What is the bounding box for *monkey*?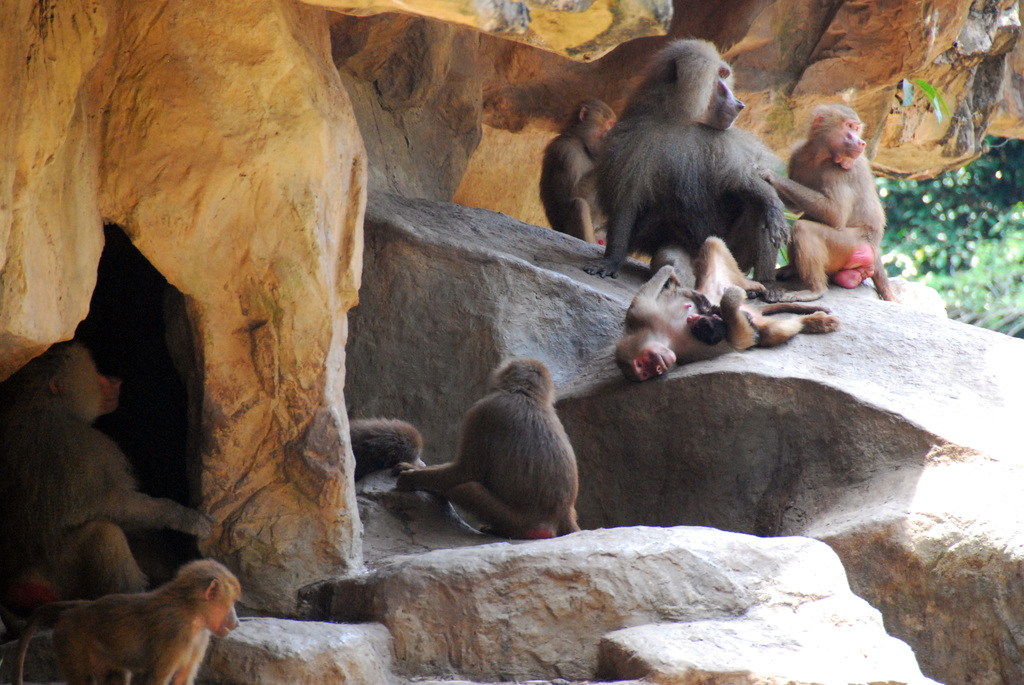
<box>547,27,820,303</box>.
